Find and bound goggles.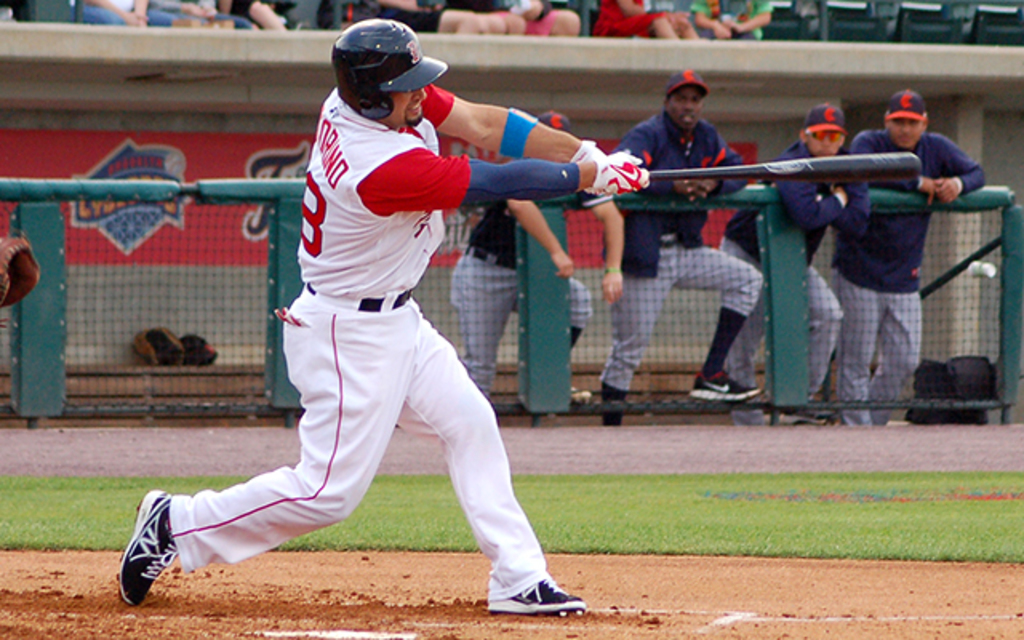
Bound: crop(810, 131, 840, 139).
